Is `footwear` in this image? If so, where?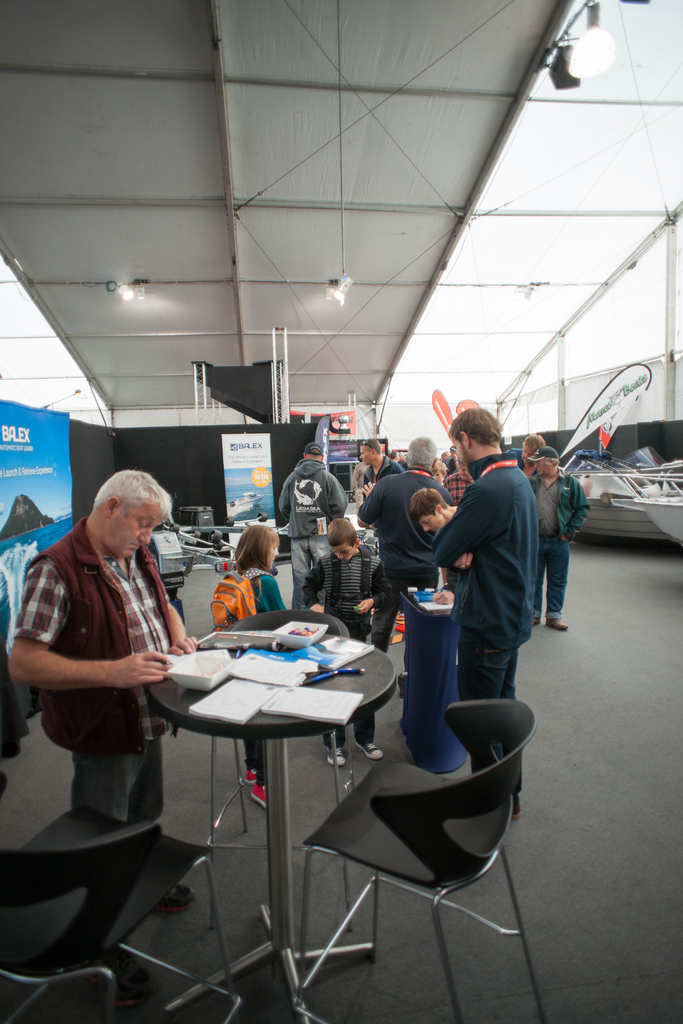
Yes, at [x1=84, y1=951, x2=152, y2=1009].
